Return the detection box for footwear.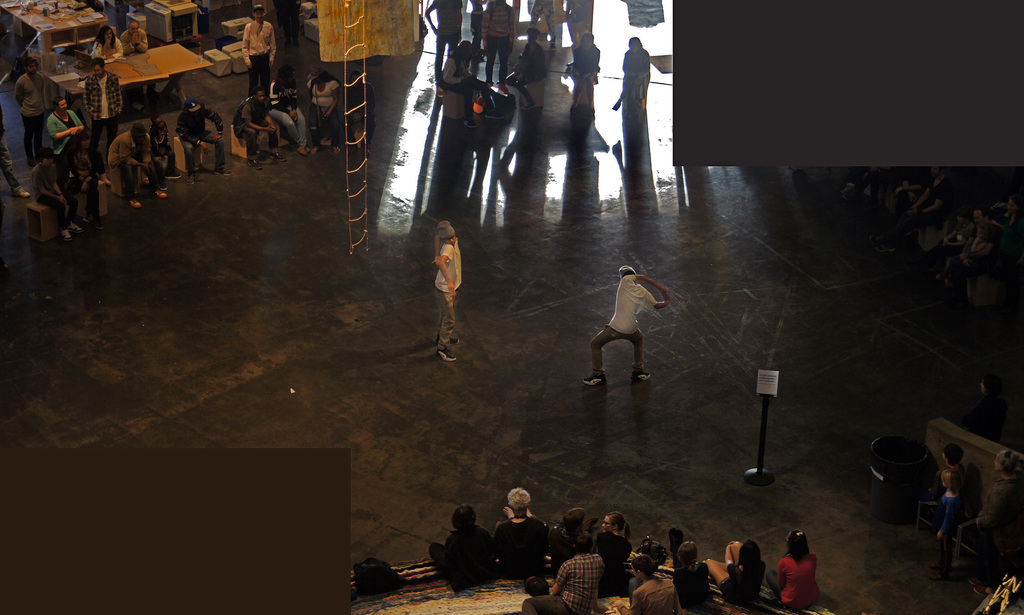
select_region(273, 151, 285, 162).
